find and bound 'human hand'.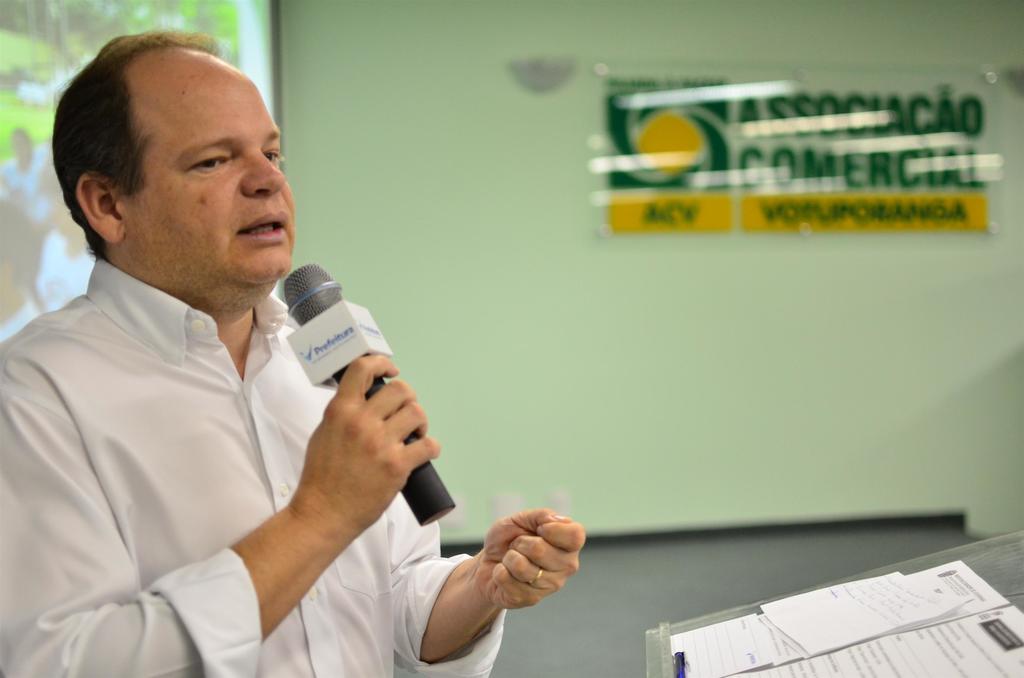
Bound: 474 504 586 613.
